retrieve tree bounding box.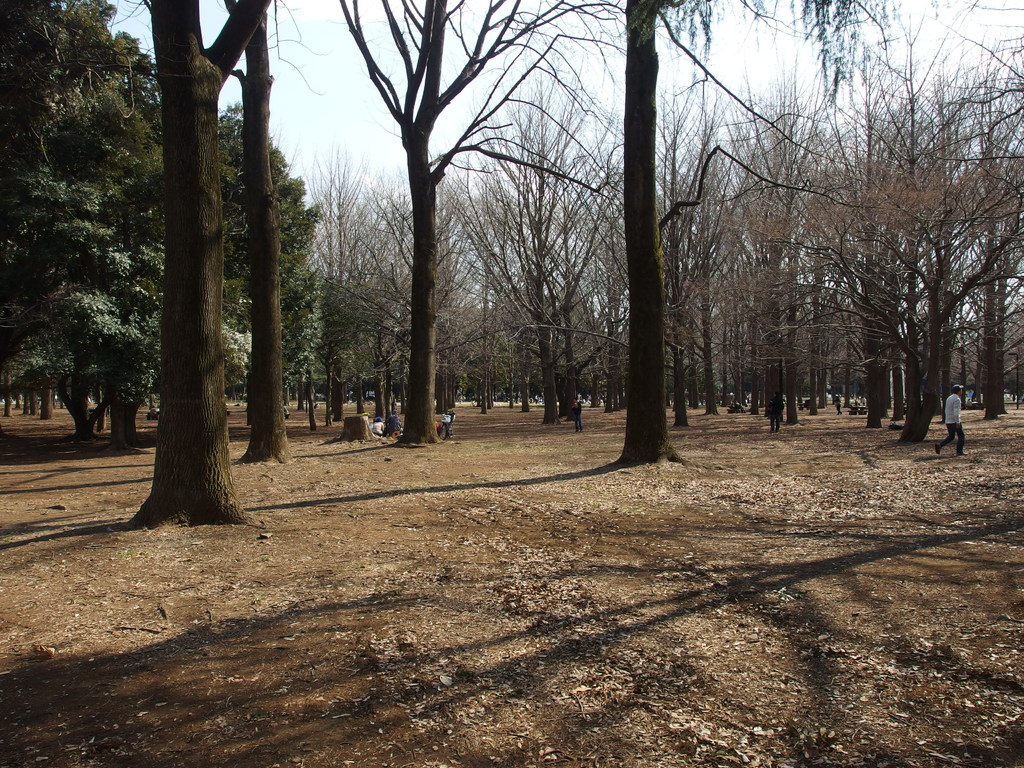
Bounding box: region(782, 110, 872, 401).
